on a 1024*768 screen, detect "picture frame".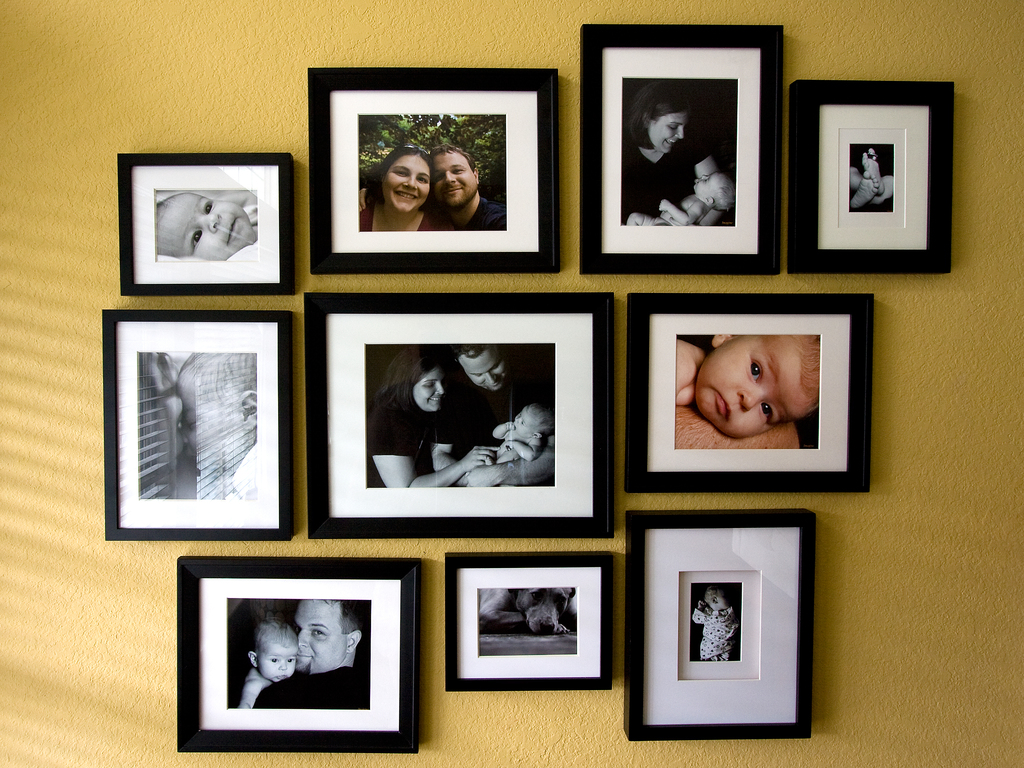
bbox=[313, 296, 617, 538].
